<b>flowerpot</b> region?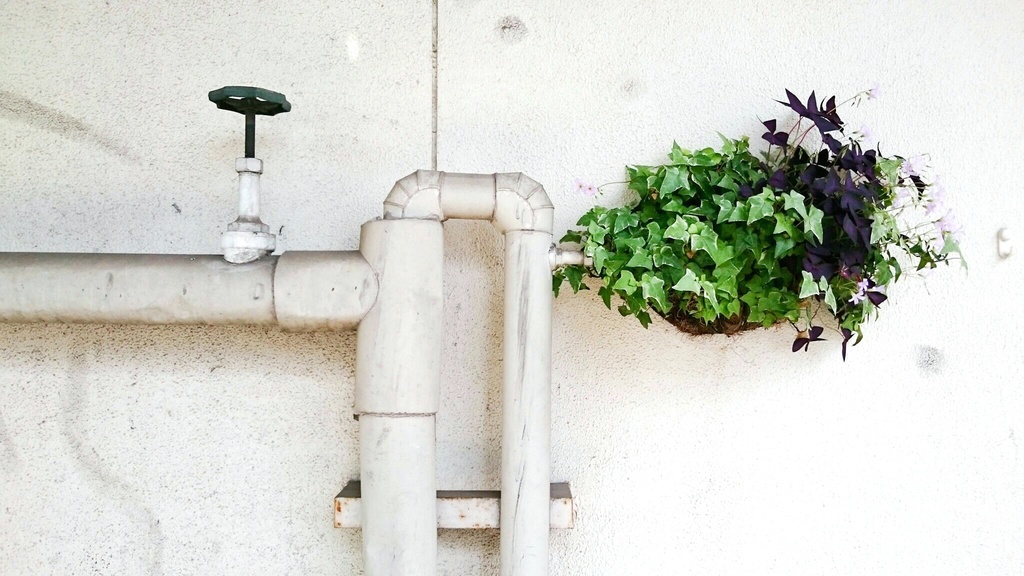
(648, 297, 801, 339)
